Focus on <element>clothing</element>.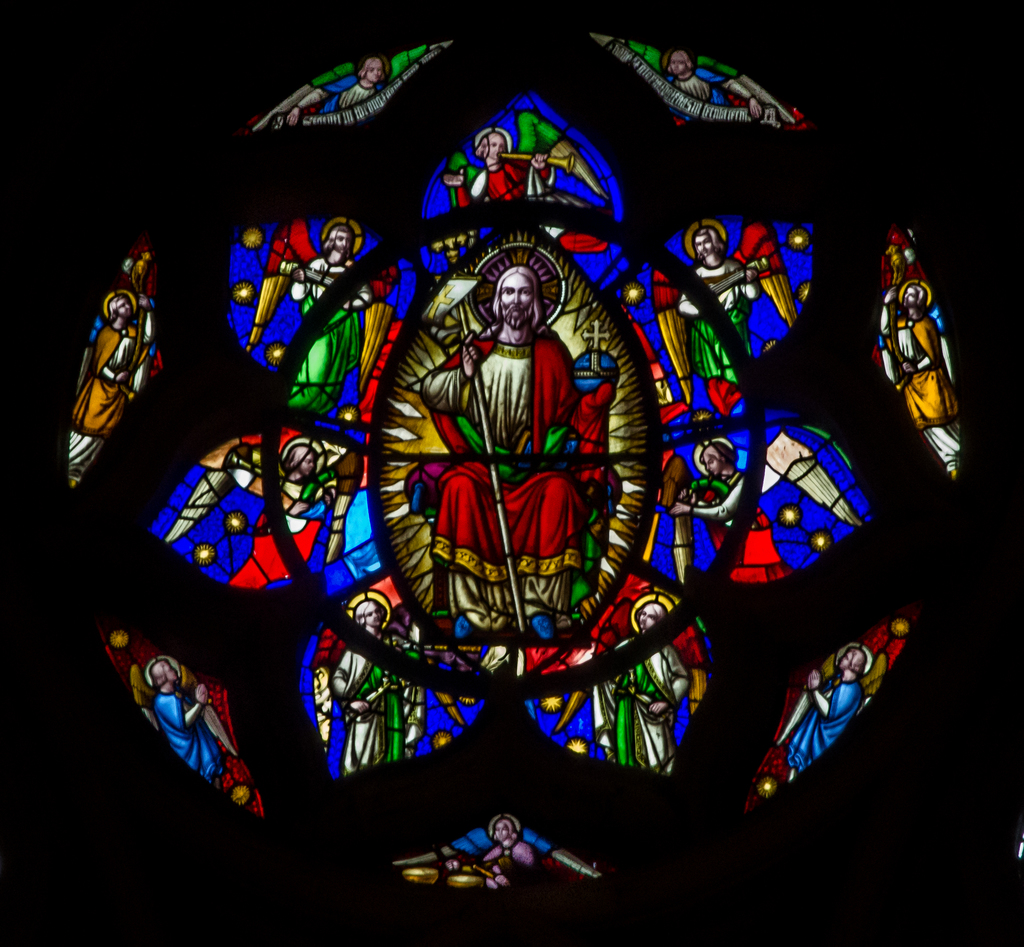
Focused at region(662, 67, 761, 115).
